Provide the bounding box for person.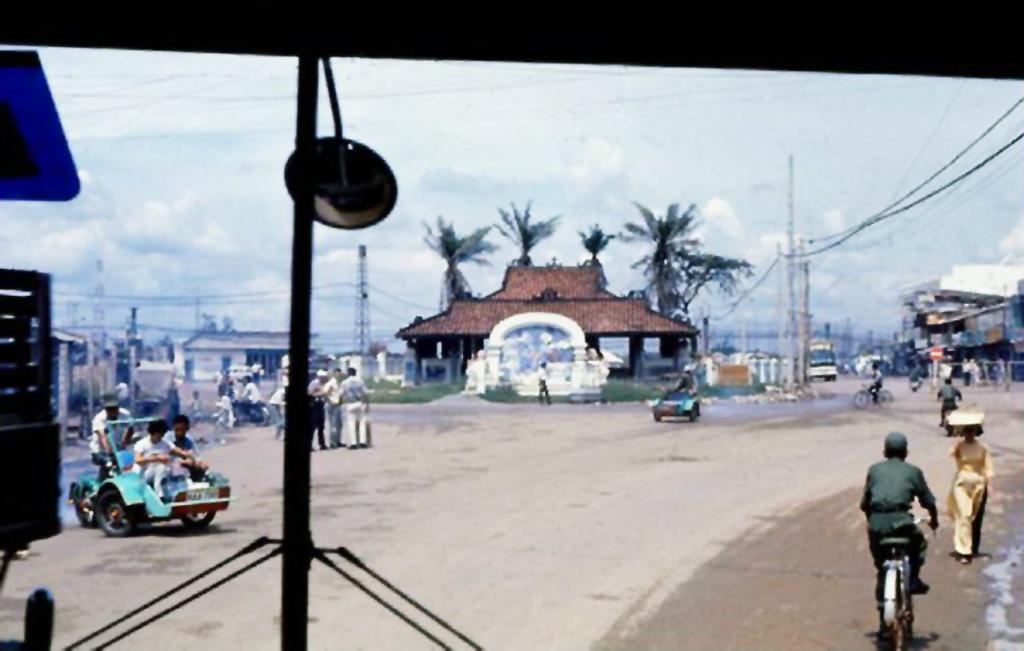
[left=864, top=363, right=883, bottom=399].
